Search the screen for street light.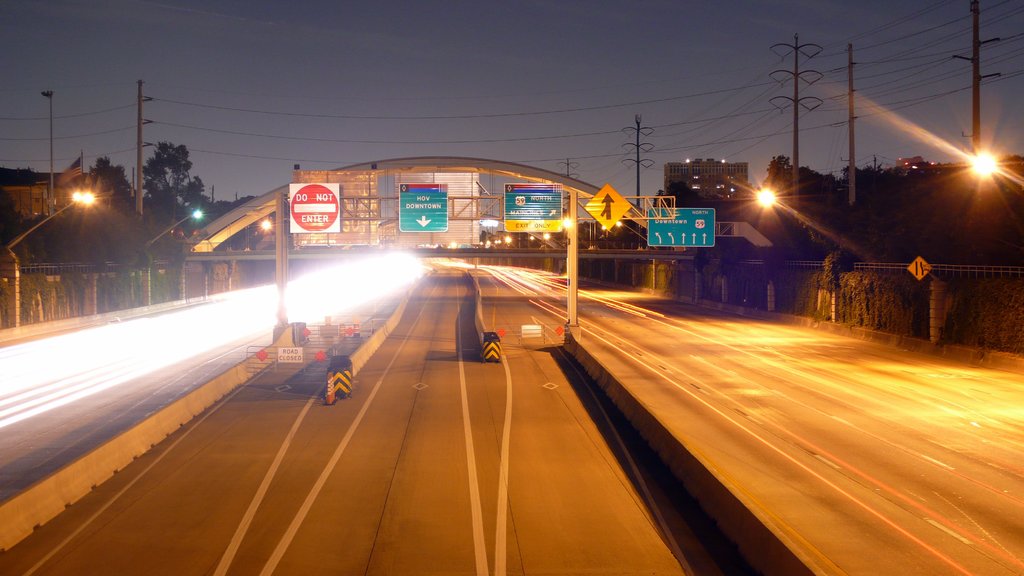
Found at [750, 181, 872, 262].
